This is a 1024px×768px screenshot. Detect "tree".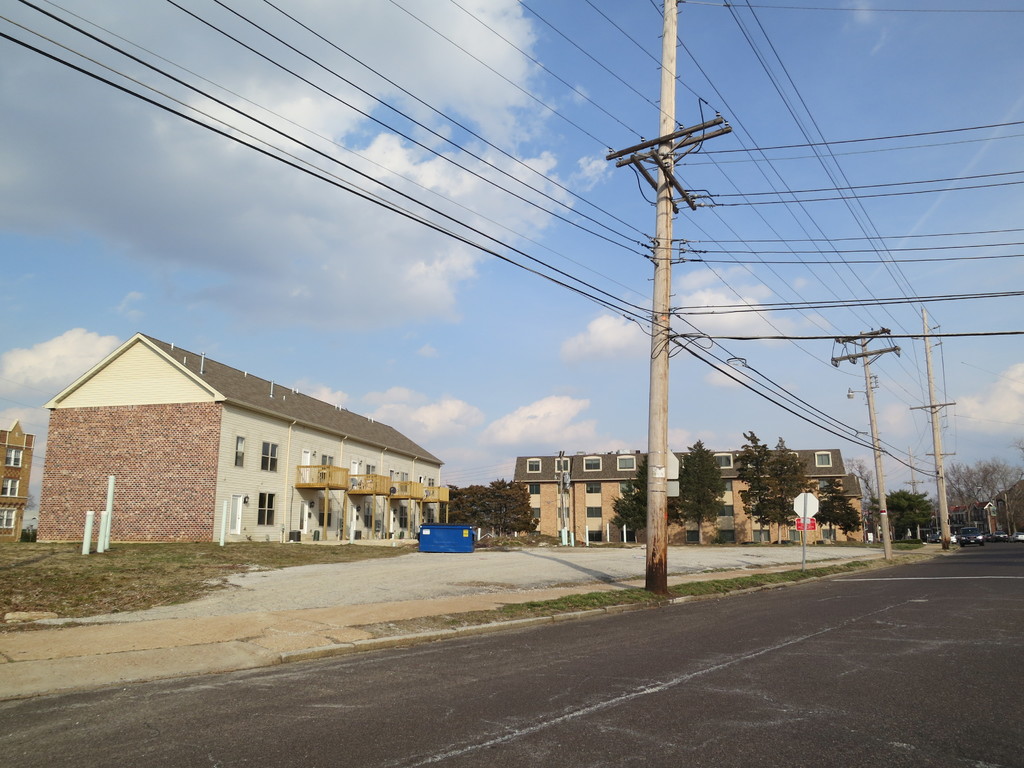
bbox(674, 440, 727, 549).
